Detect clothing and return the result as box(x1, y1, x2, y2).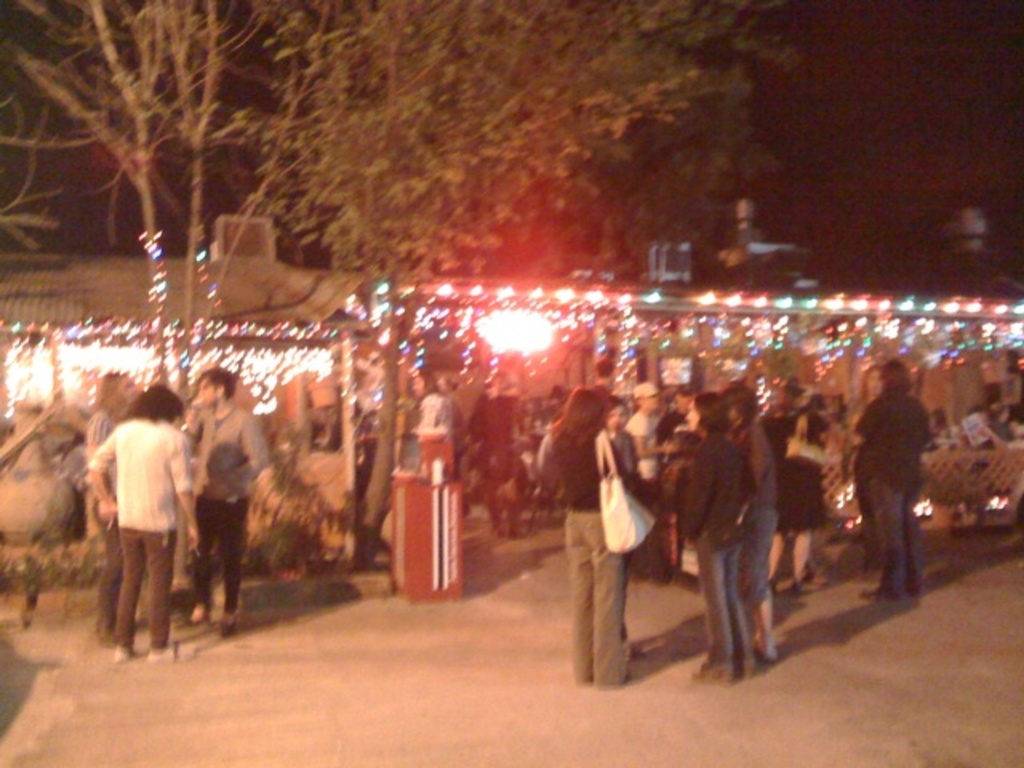
box(194, 410, 272, 614).
